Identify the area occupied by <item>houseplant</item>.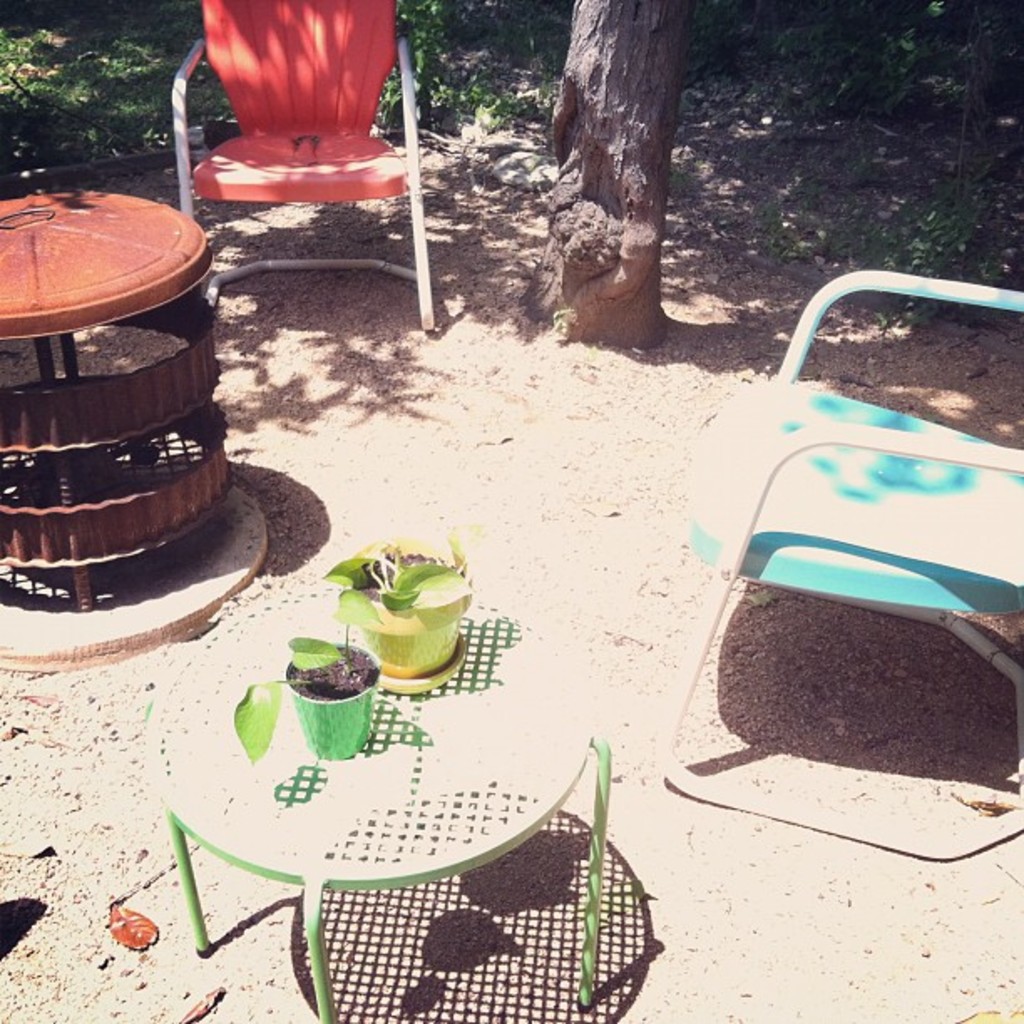
Area: region(231, 619, 378, 758).
